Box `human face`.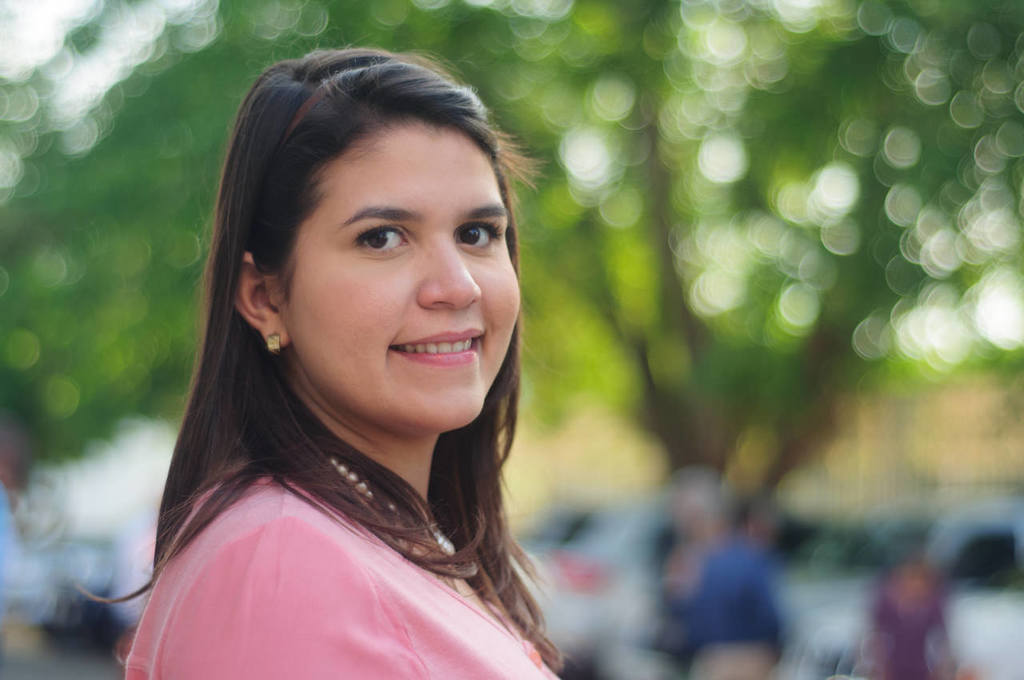
bbox(284, 122, 527, 425).
